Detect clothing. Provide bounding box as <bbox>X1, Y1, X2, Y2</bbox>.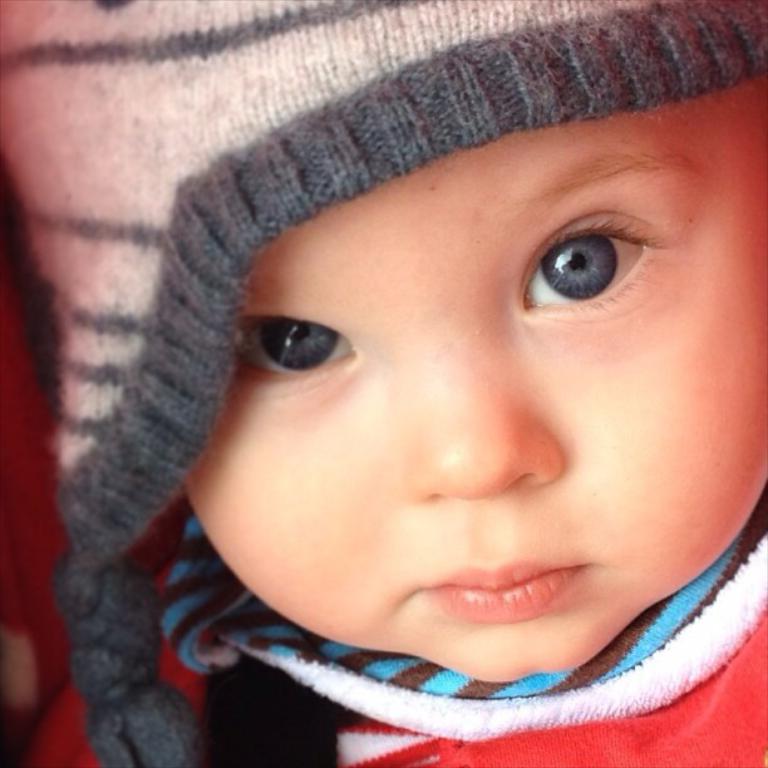
<bbox>93, 39, 767, 762</bbox>.
